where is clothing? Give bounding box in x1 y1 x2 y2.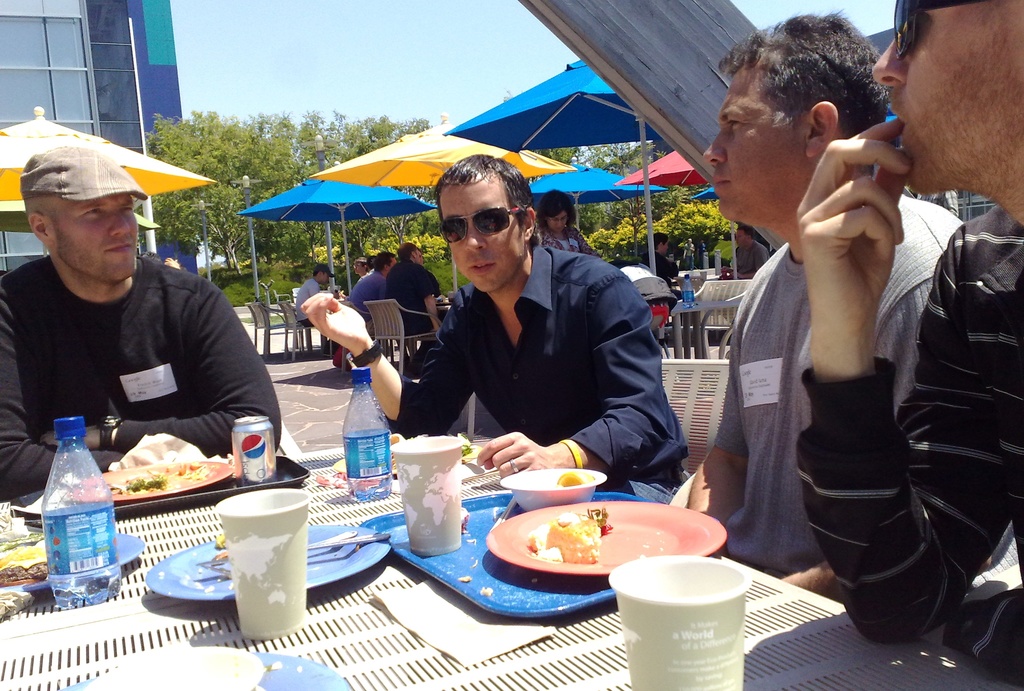
342 261 388 319.
